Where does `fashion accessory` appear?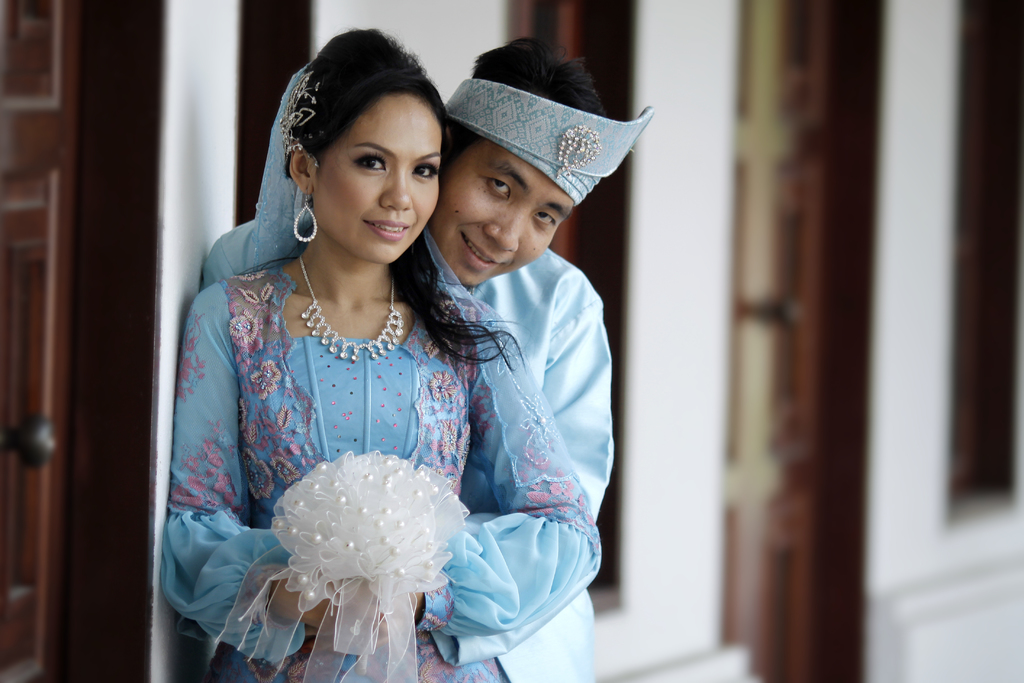
Appears at Rect(291, 258, 406, 366).
